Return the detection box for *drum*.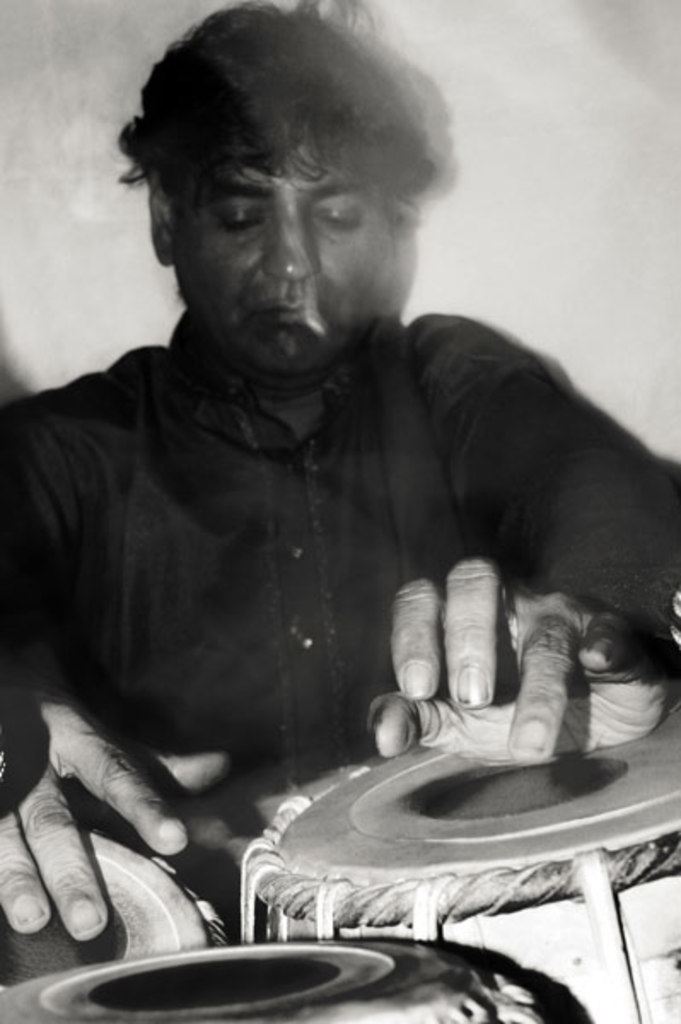
0 923 543 1022.
